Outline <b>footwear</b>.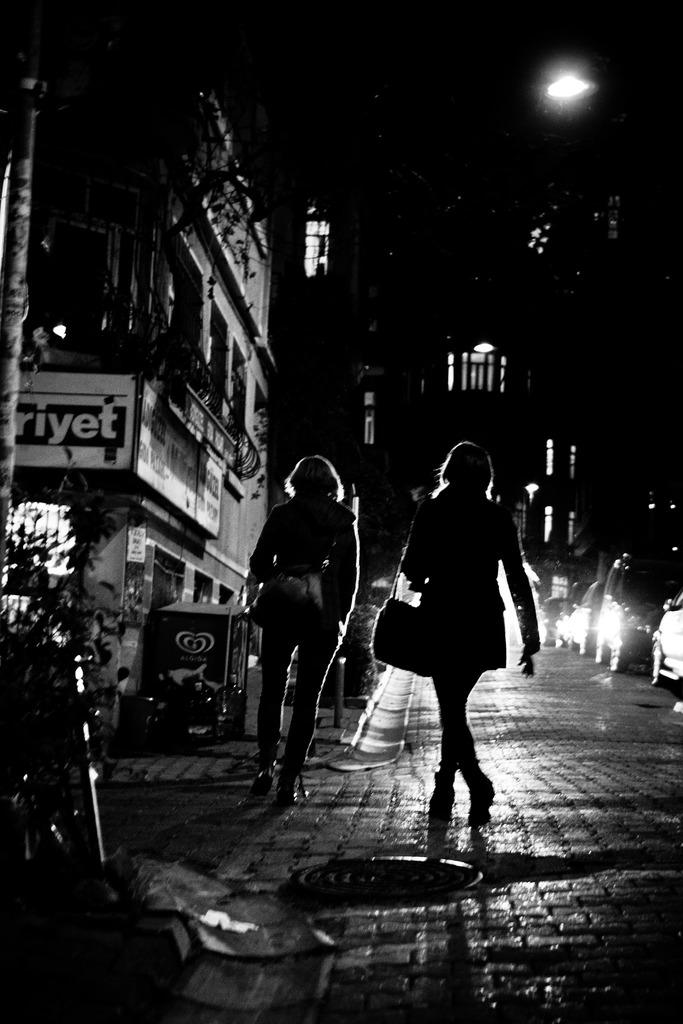
Outline: [left=243, top=751, right=269, bottom=791].
